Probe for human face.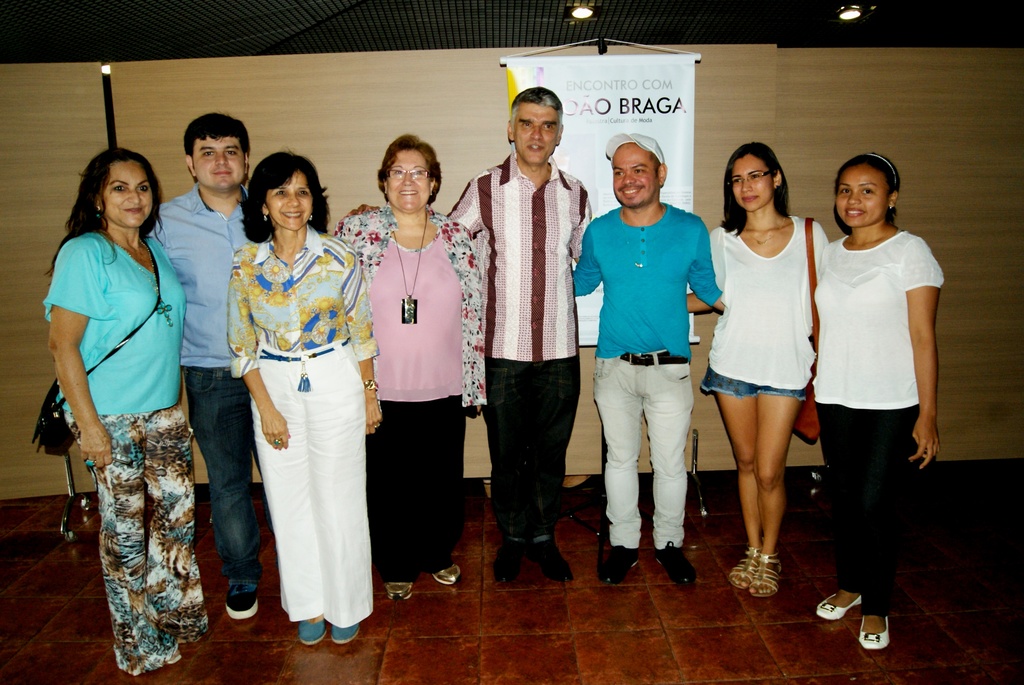
Probe result: 837:165:891:226.
